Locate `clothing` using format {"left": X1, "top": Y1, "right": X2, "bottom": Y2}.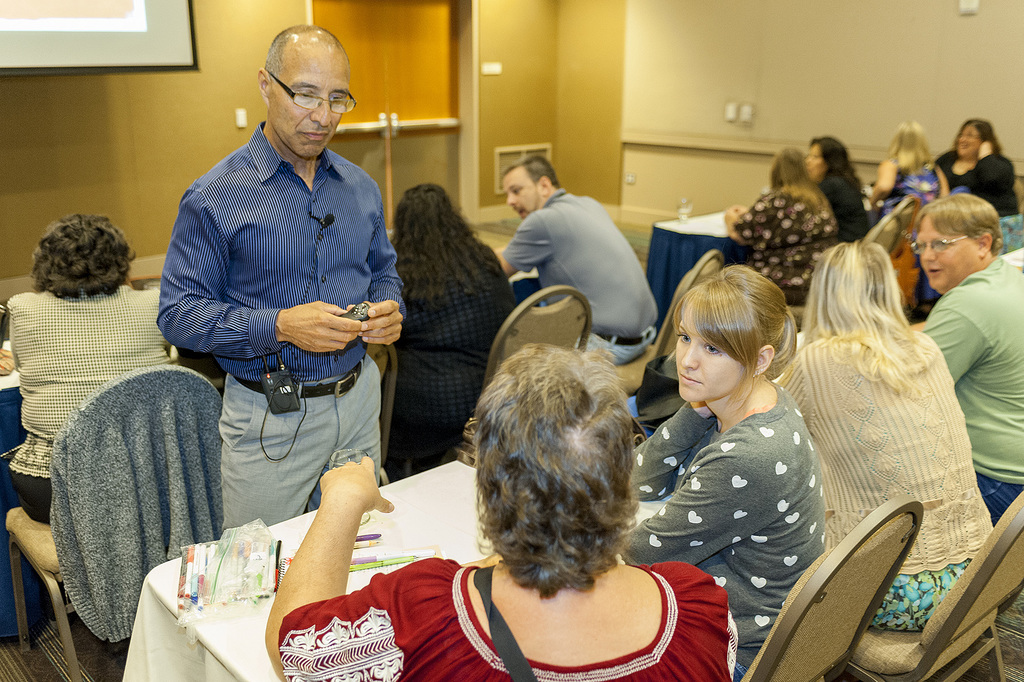
{"left": 505, "top": 179, "right": 664, "bottom": 374}.
